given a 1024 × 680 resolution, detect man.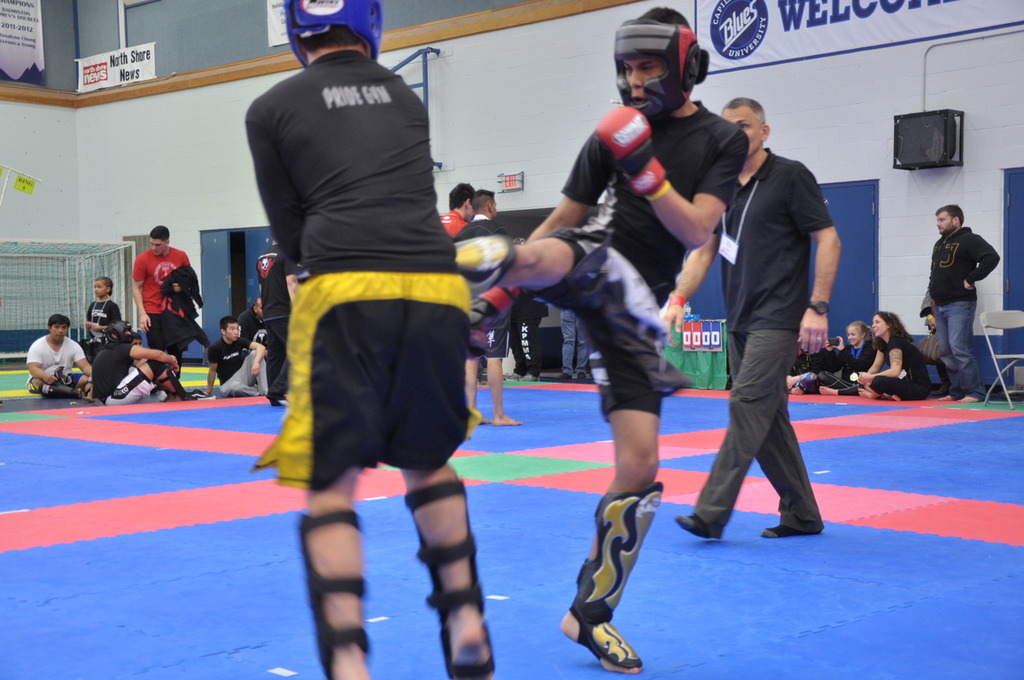
locate(505, 290, 551, 389).
